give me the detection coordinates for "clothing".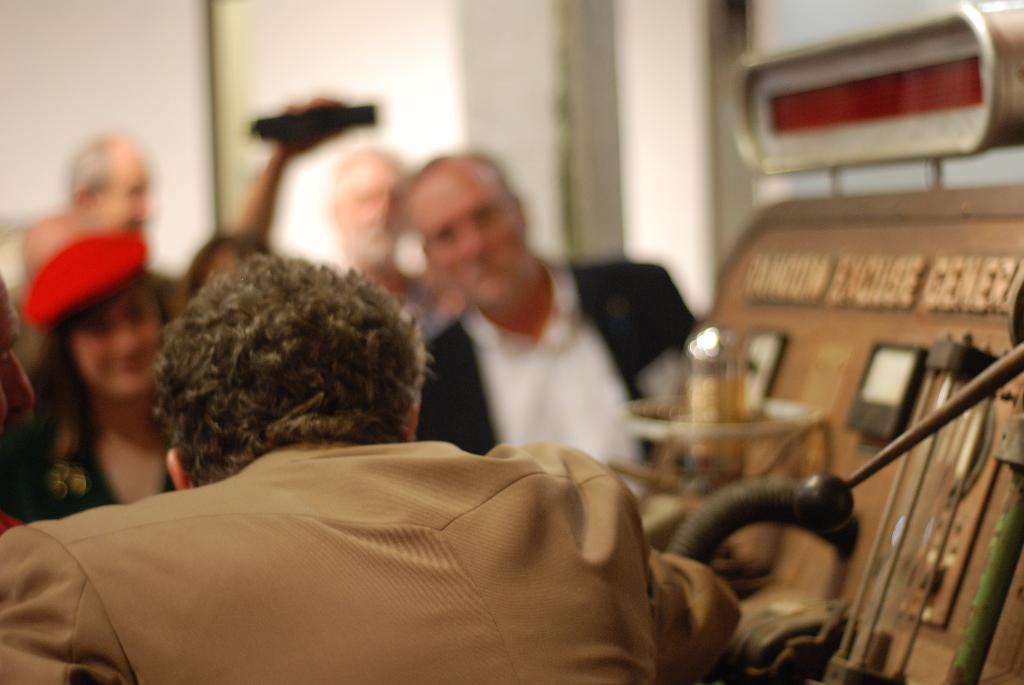
BBox(417, 253, 701, 467).
